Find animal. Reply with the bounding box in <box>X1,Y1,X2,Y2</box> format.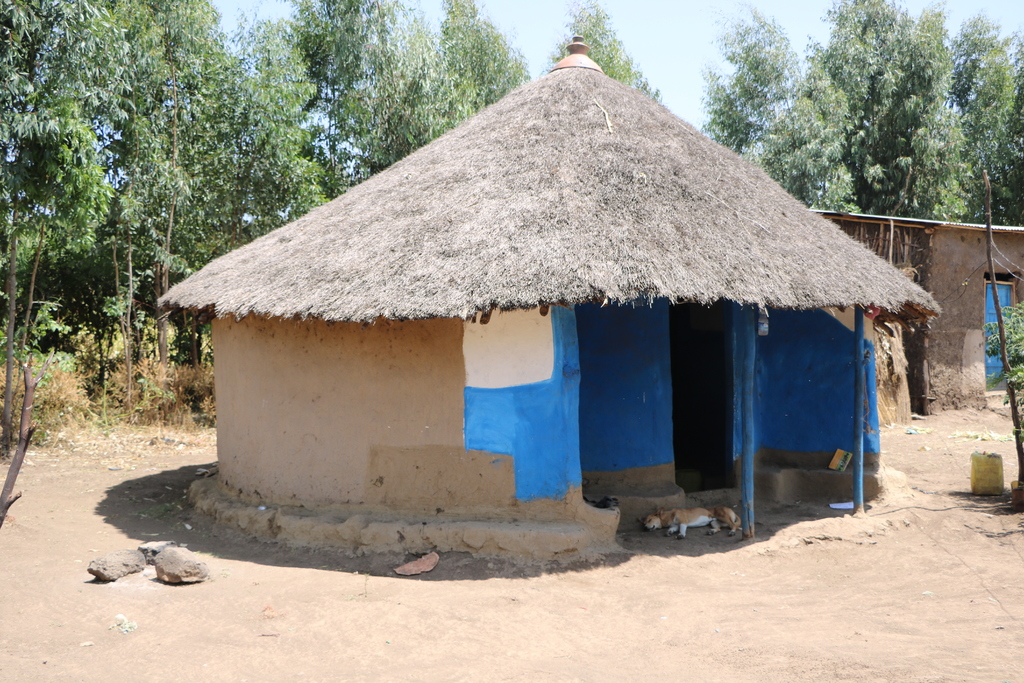
<box>637,506,741,538</box>.
